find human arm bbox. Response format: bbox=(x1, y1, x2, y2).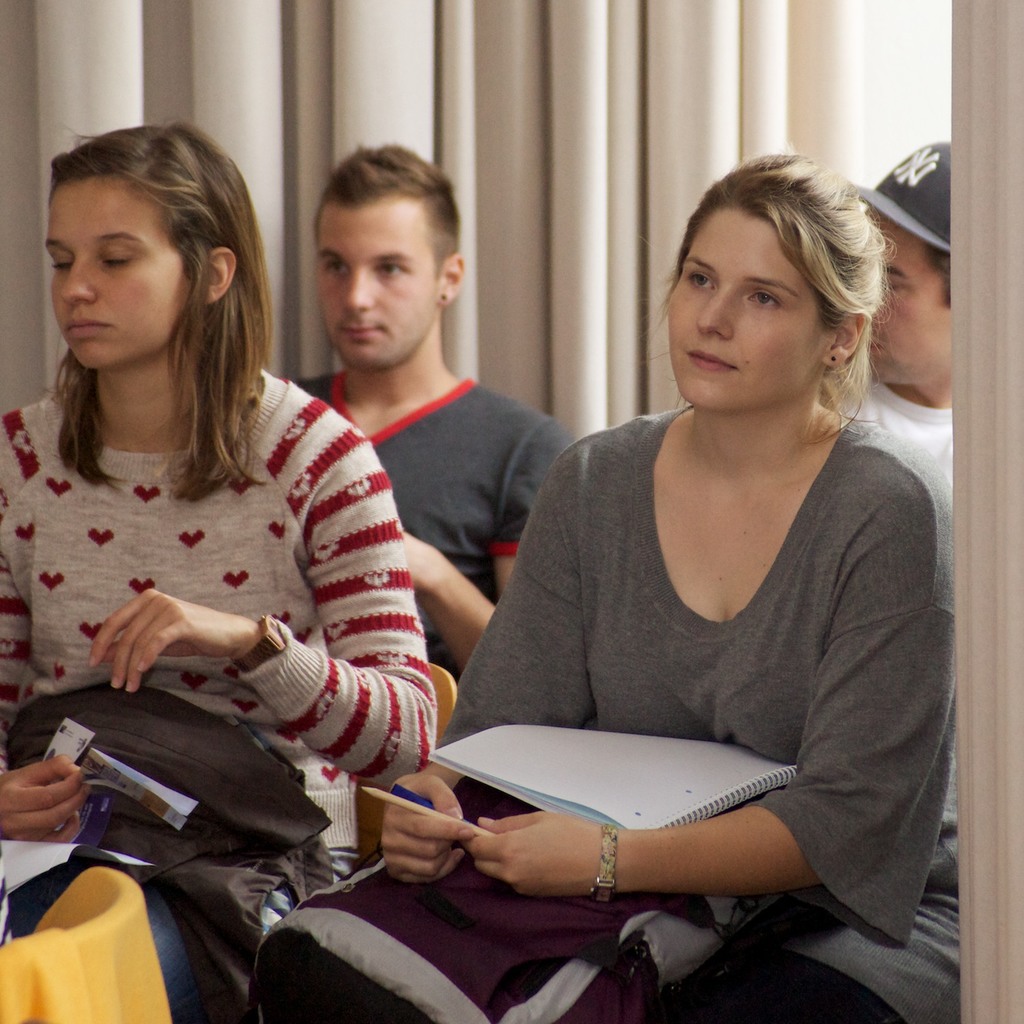
bbox=(0, 414, 51, 771).
